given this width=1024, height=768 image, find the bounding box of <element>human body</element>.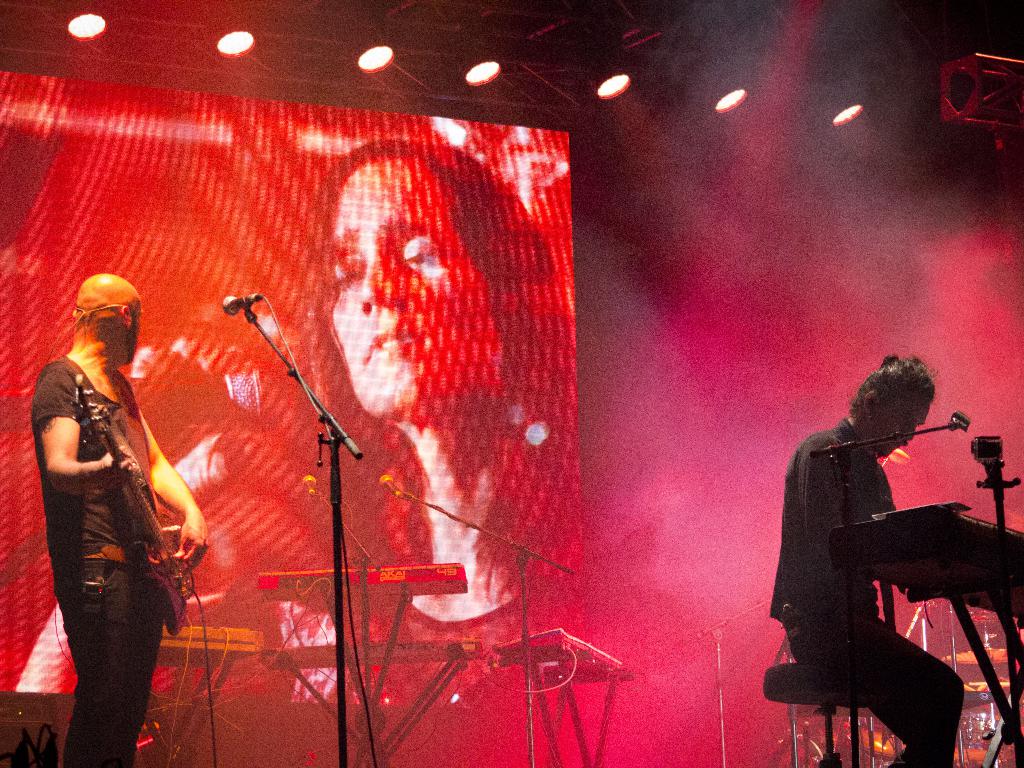
bbox(769, 362, 965, 767).
